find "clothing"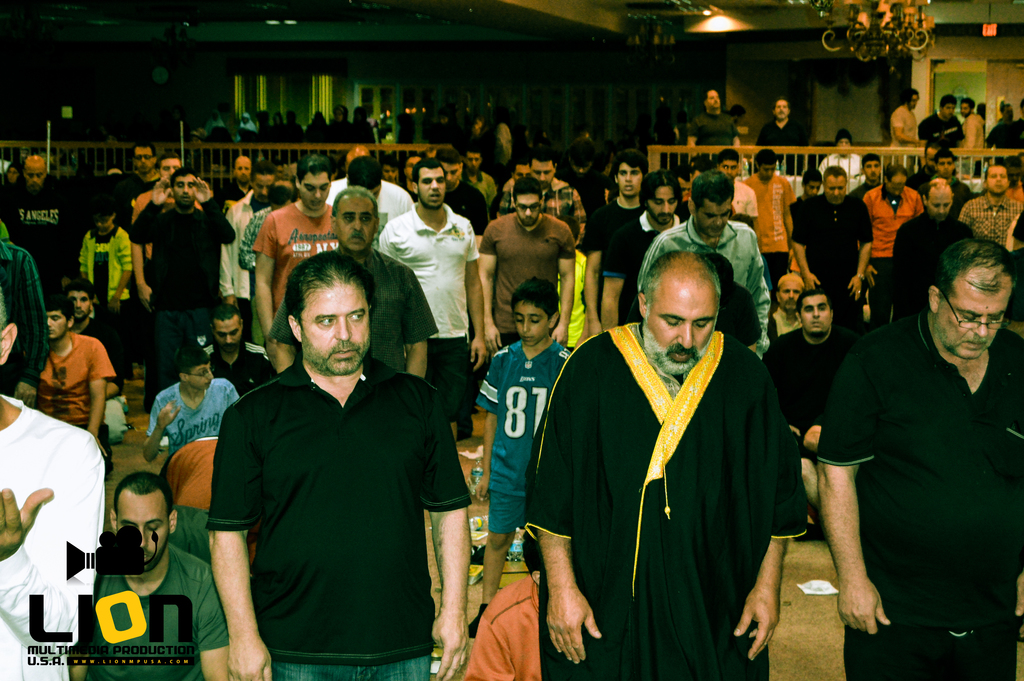
region(685, 104, 742, 176)
